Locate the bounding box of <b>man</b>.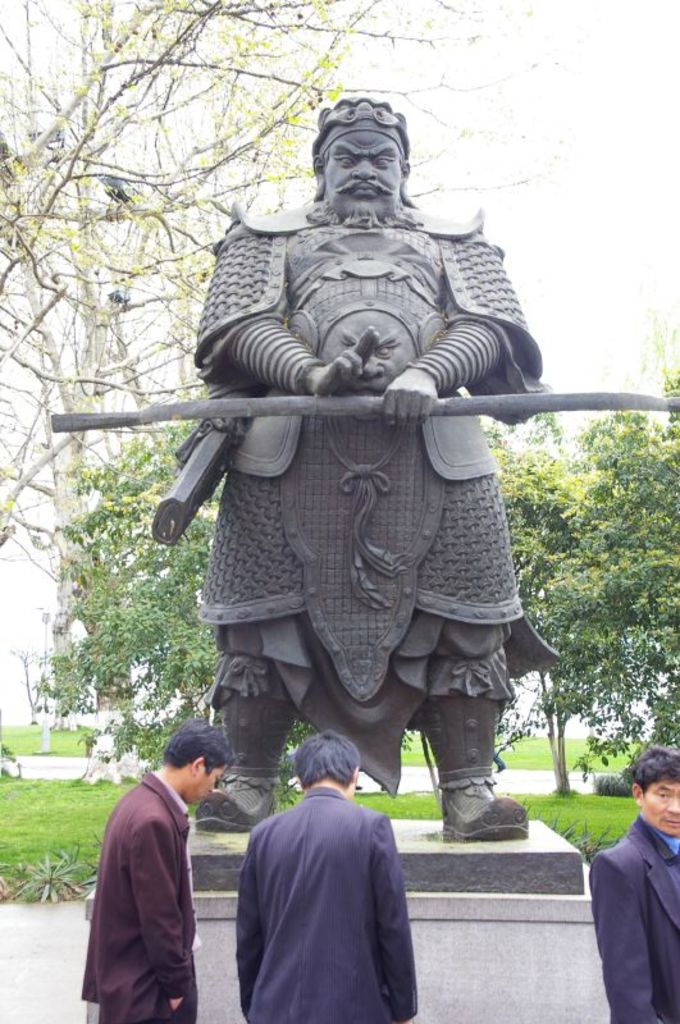
Bounding box: <region>78, 730, 228, 1023</region>.
